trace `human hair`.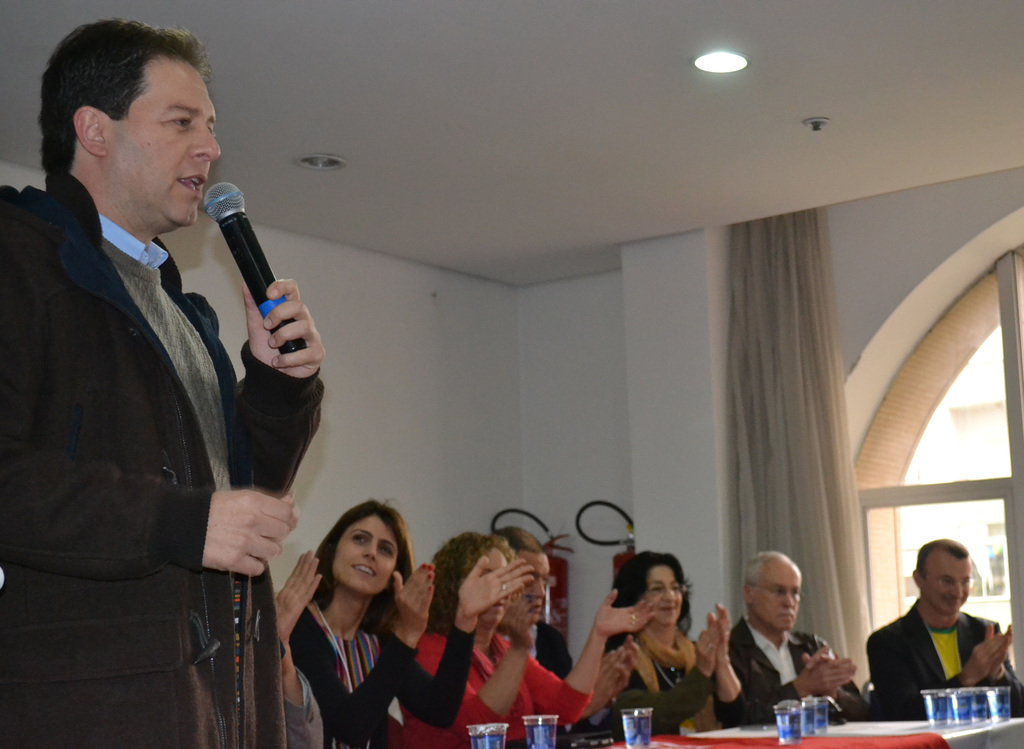
Traced to 744 549 779 584.
